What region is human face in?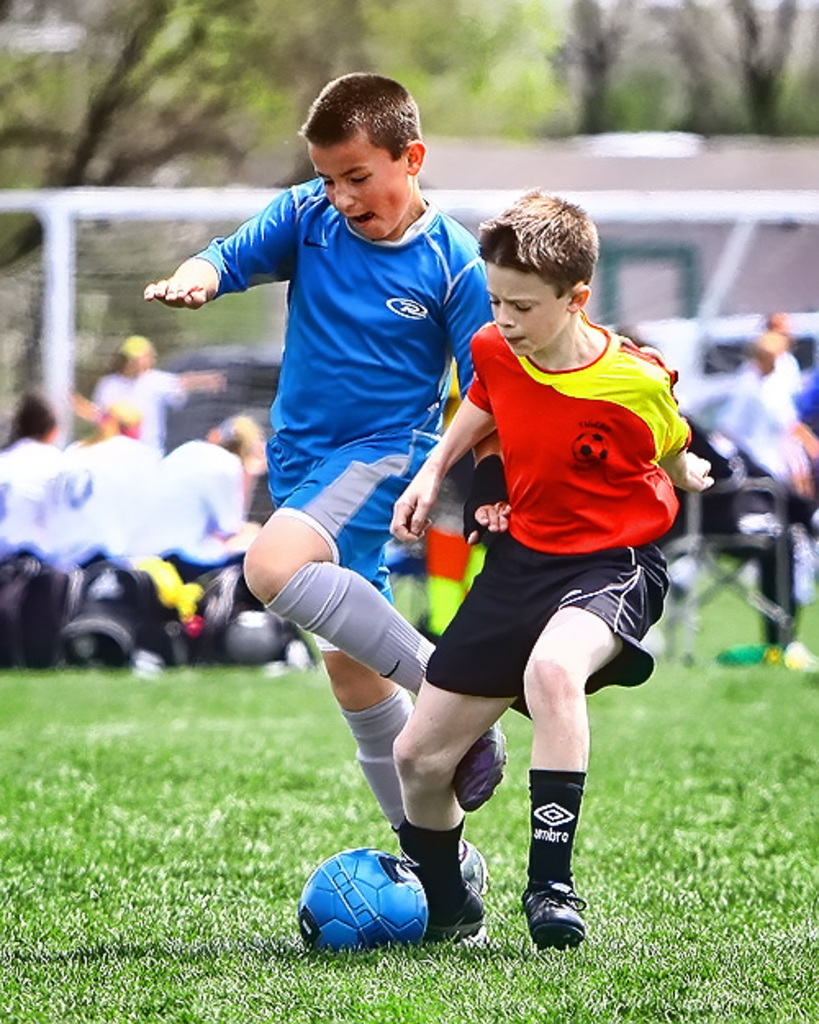
crop(301, 128, 411, 239).
